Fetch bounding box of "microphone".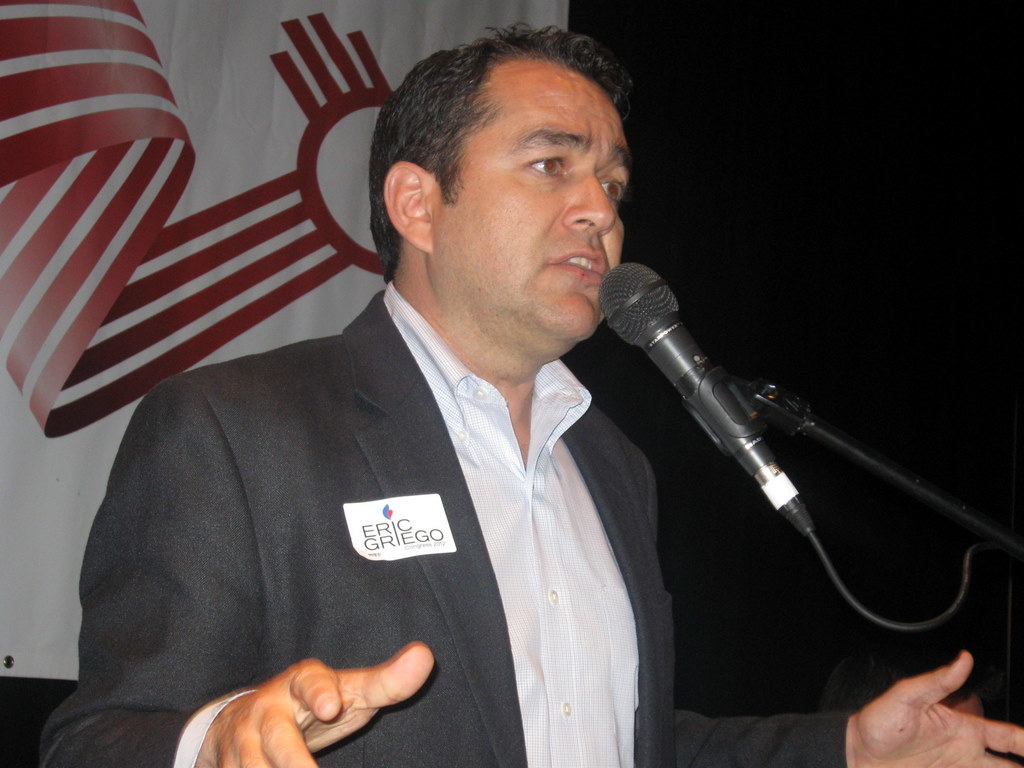
Bbox: [x1=584, y1=269, x2=835, y2=502].
